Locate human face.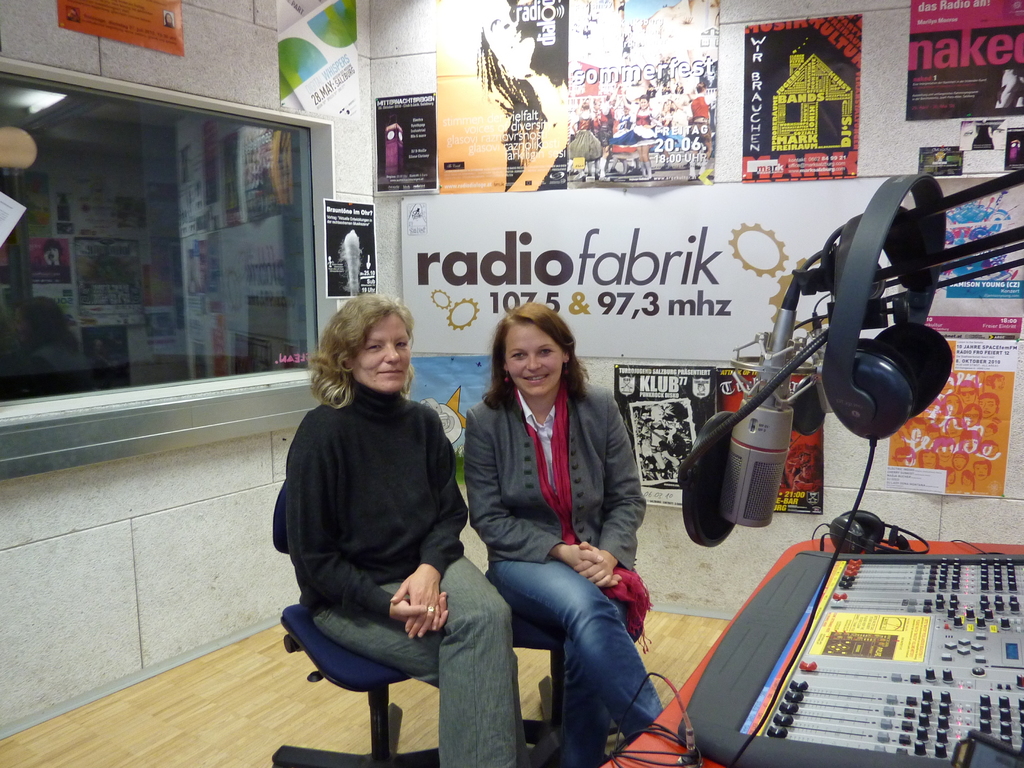
Bounding box: pyautogui.locateOnScreen(505, 323, 563, 396).
